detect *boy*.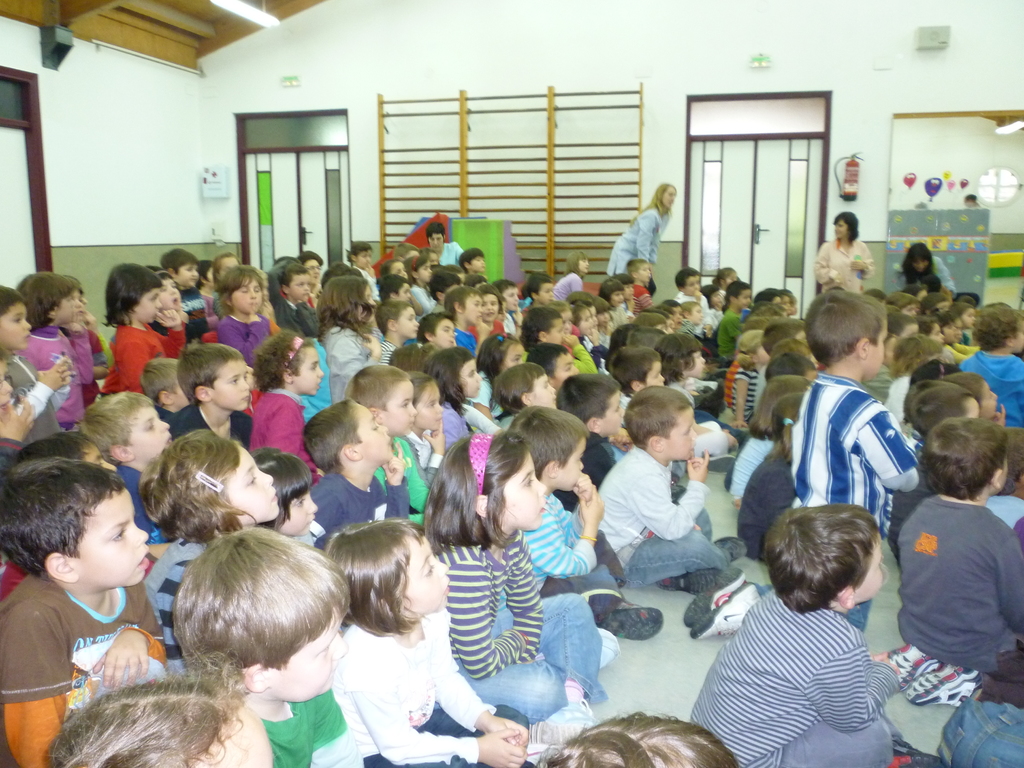
Detected at Rect(783, 290, 925, 630).
